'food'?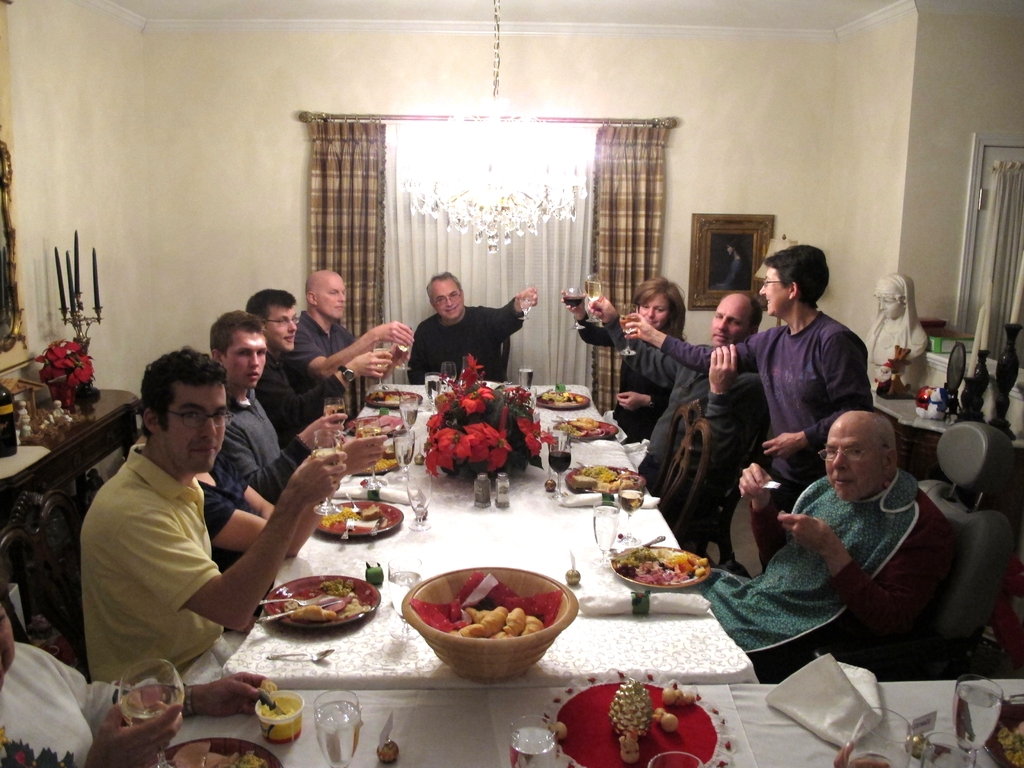
<region>659, 685, 696, 709</region>
